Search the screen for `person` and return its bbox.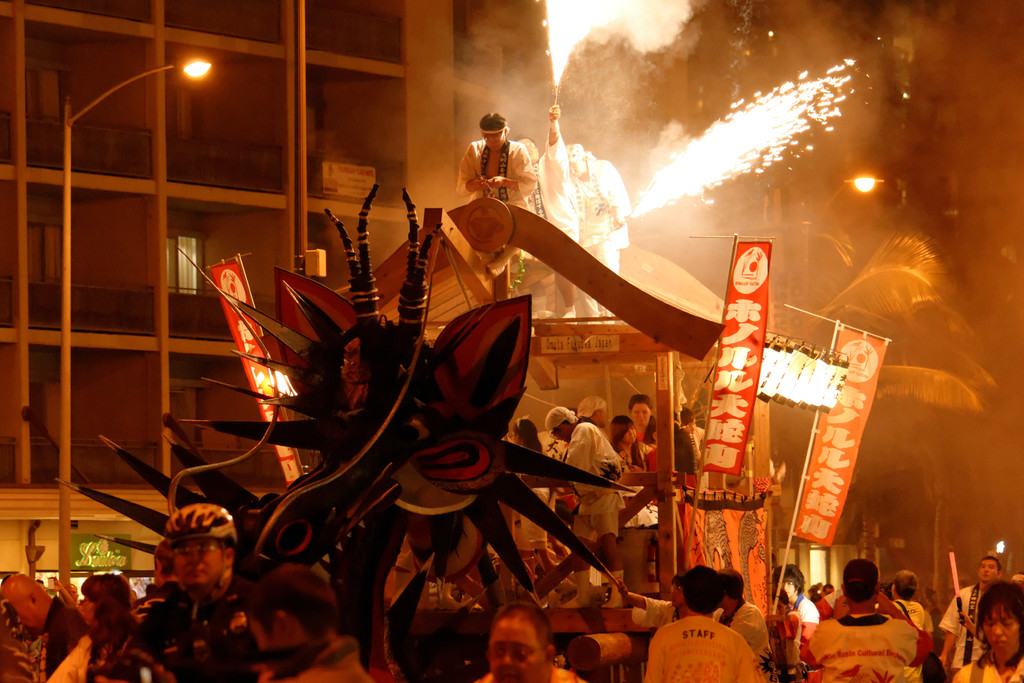
Found: {"x1": 609, "y1": 577, "x2": 732, "y2": 623}.
